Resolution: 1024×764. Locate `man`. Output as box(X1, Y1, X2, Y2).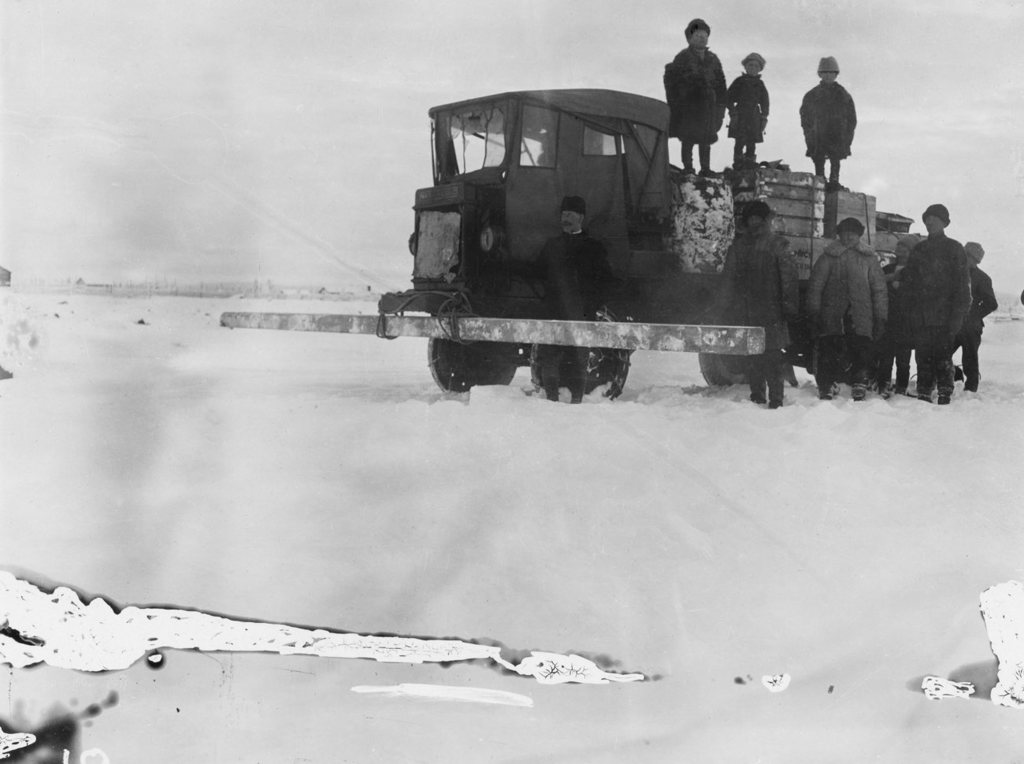
box(707, 197, 803, 408).
